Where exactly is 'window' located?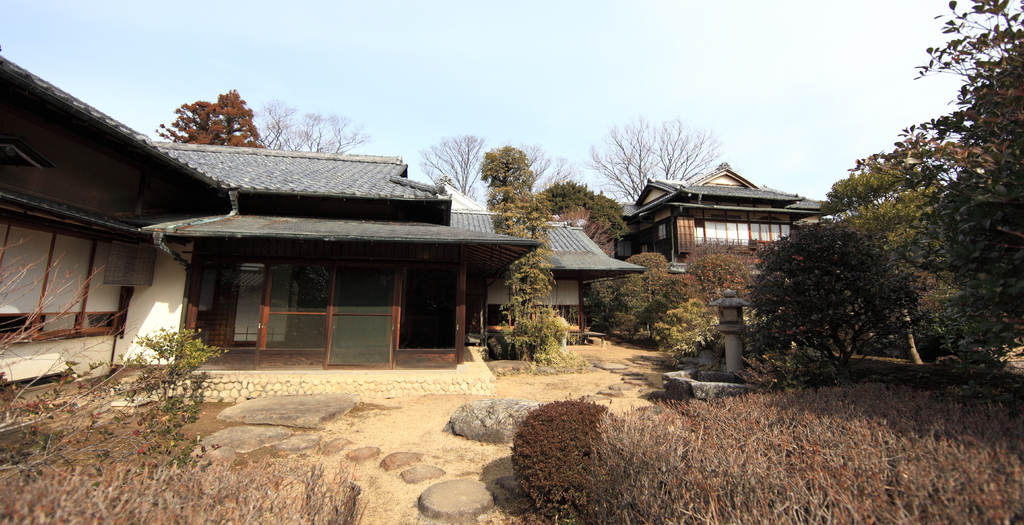
Its bounding box is 616, 241, 632, 256.
